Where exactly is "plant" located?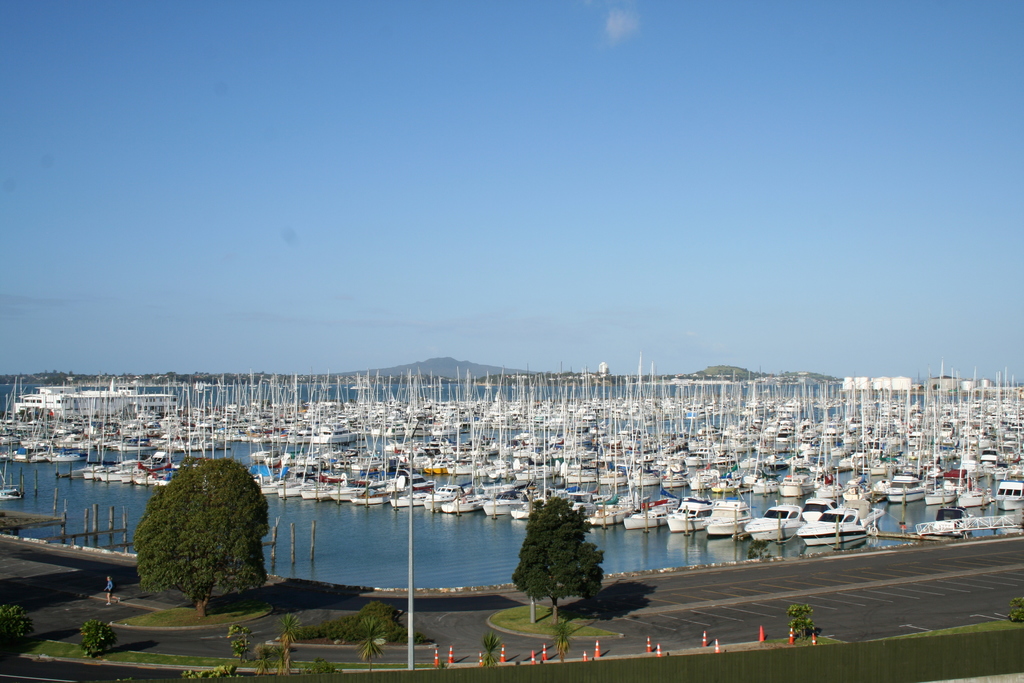
Its bounding box is locate(741, 536, 771, 559).
